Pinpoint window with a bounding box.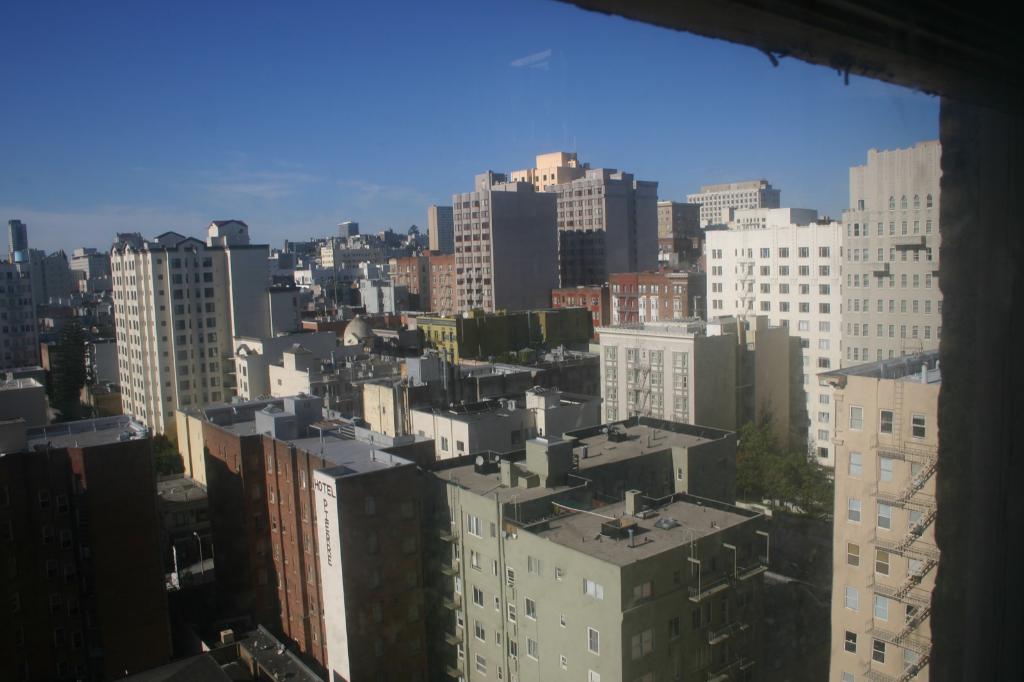
rect(711, 251, 723, 258).
